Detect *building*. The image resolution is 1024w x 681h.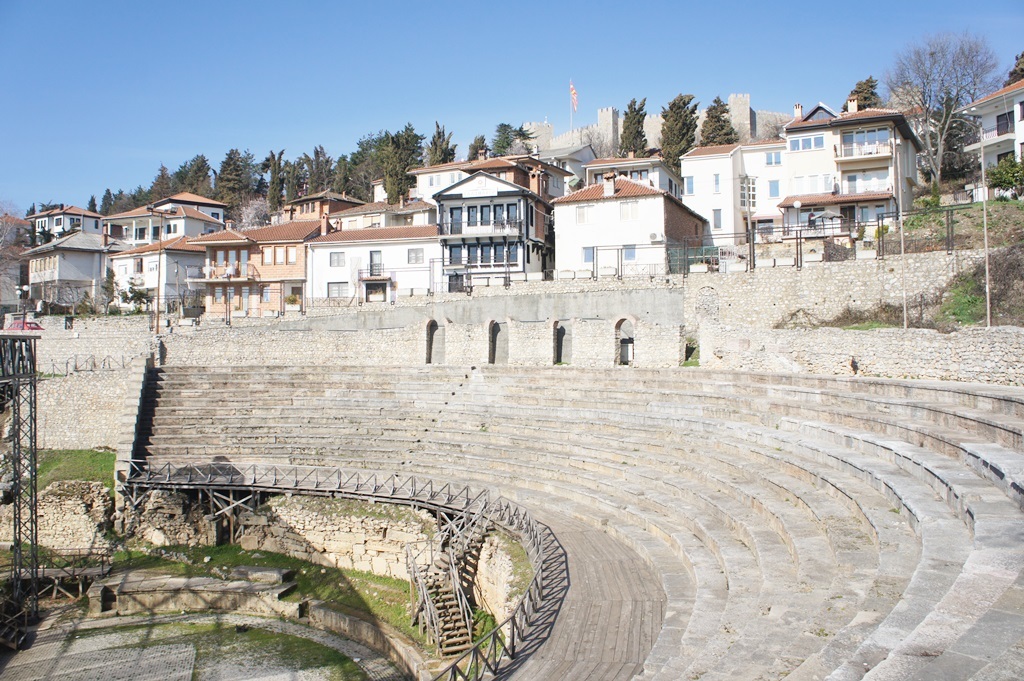
[x1=550, y1=170, x2=710, y2=275].
